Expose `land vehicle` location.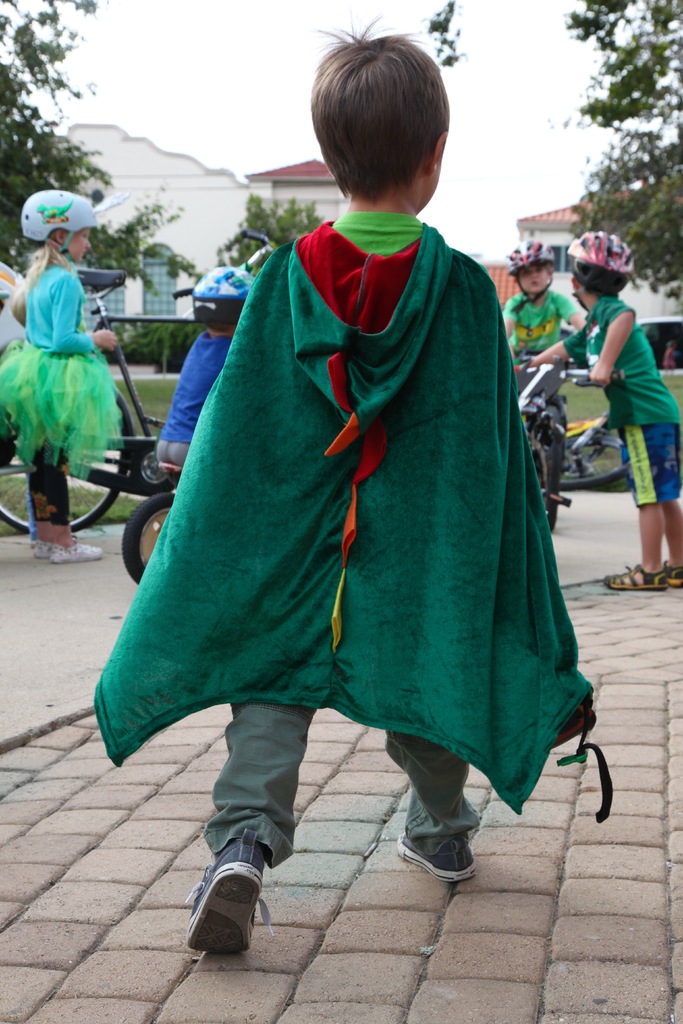
Exposed at pyautogui.locateOnScreen(563, 409, 632, 491).
